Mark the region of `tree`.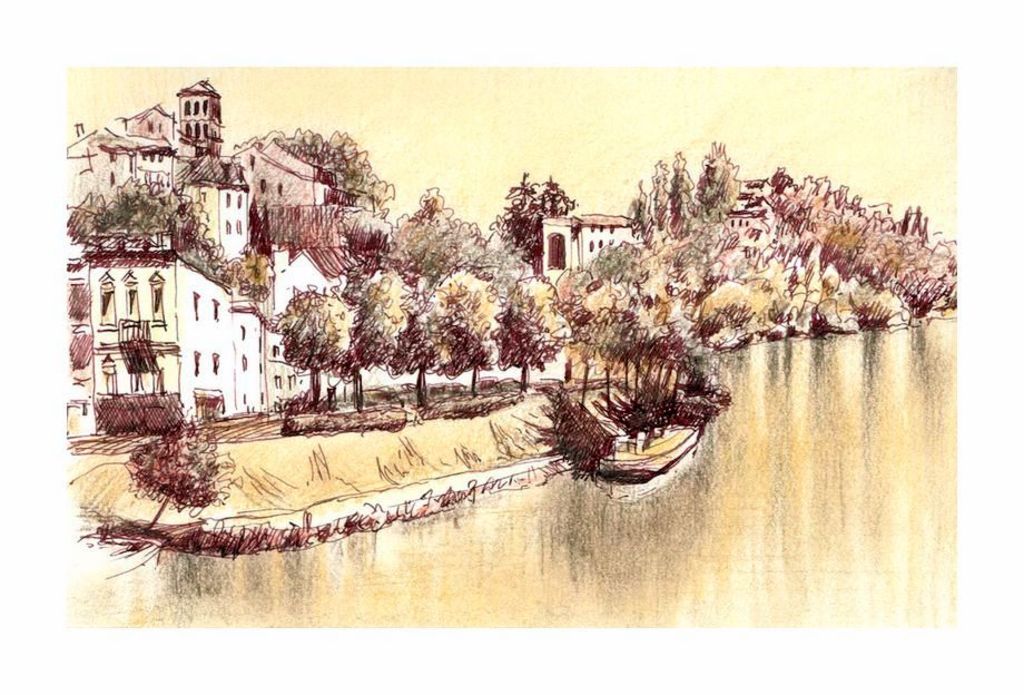
Region: box=[278, 287, 346, 409].
